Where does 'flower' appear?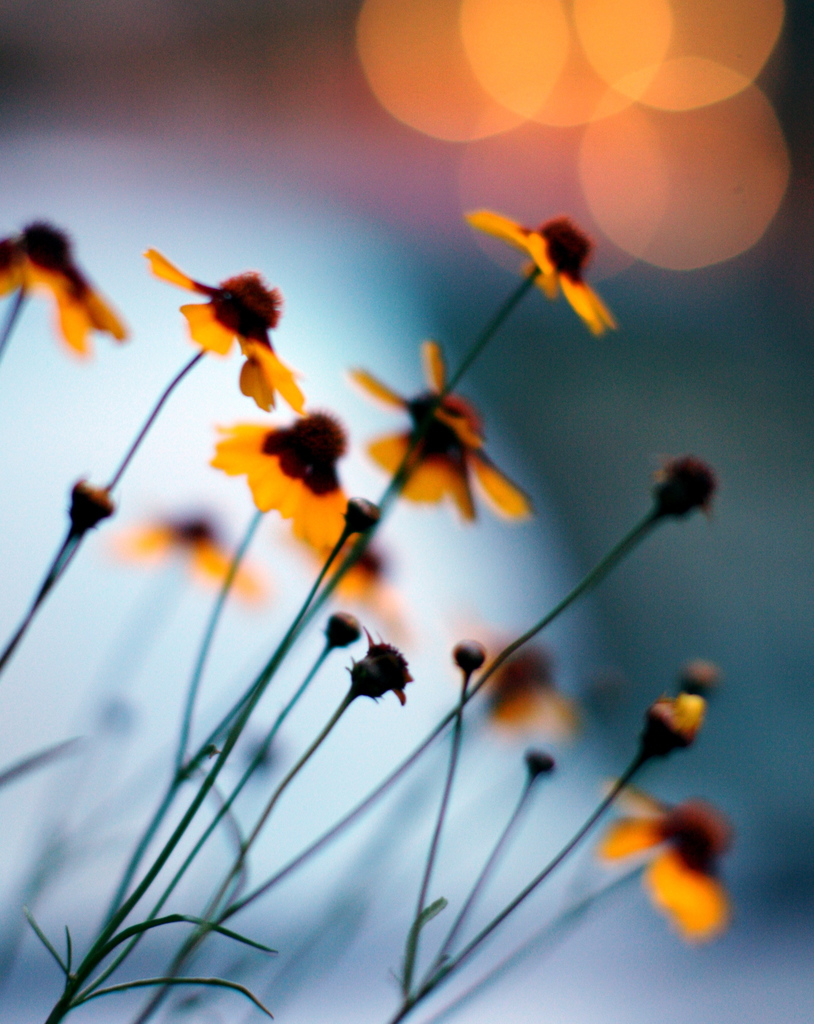
Appears at select_region(0, 218, 128, 356).
